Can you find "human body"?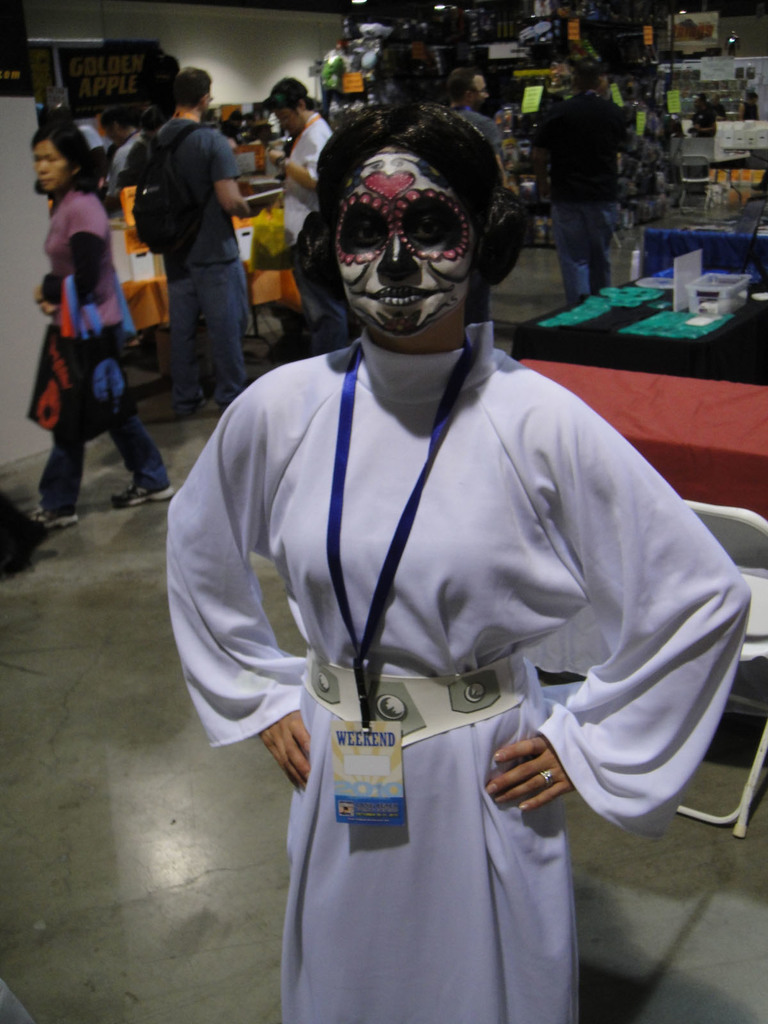
Yes, bounding box: bbox=[184, 206, 720, 1023].
